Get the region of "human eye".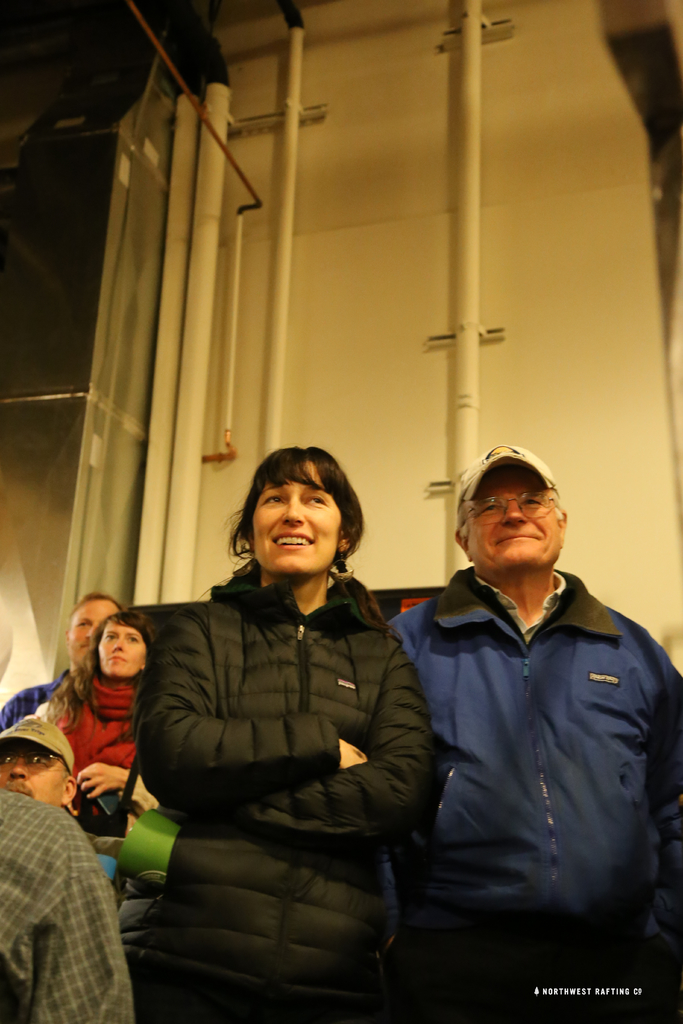
x1=104 y1=631 x2=117 y2=645.
